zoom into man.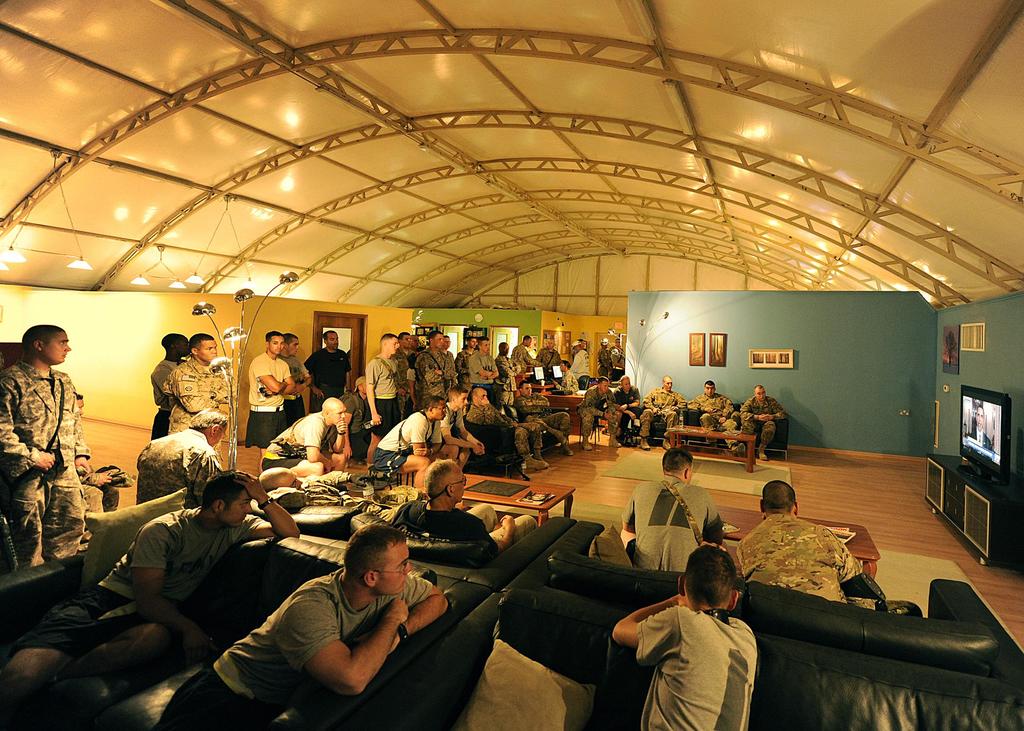
Zoom target: bbox(734, 479, 874, 609).
